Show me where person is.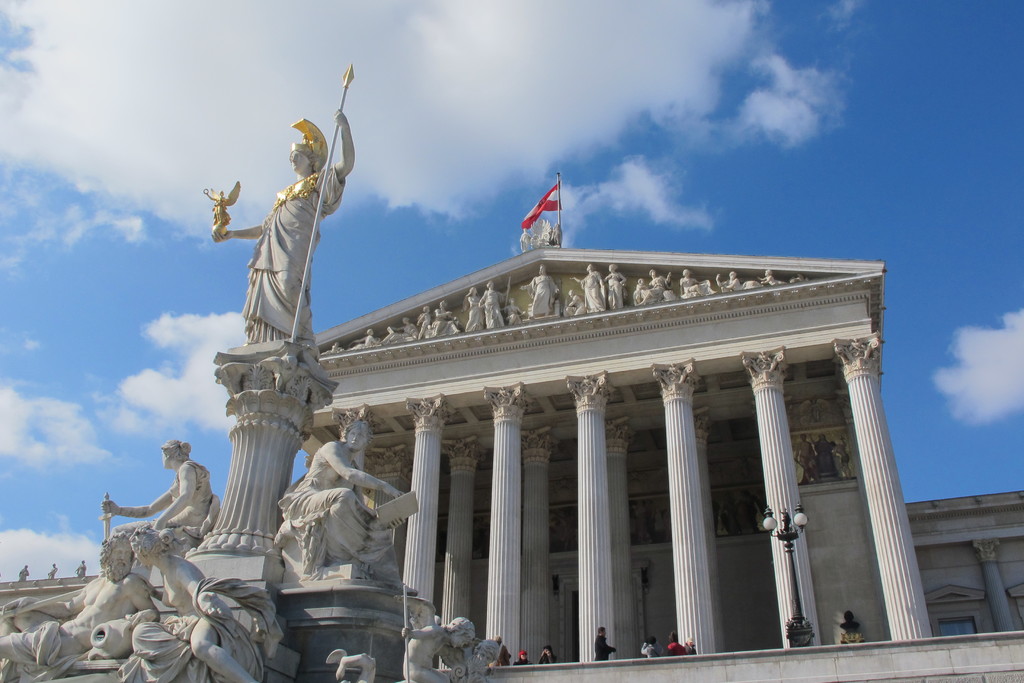
person is at 438:636:502:682.
